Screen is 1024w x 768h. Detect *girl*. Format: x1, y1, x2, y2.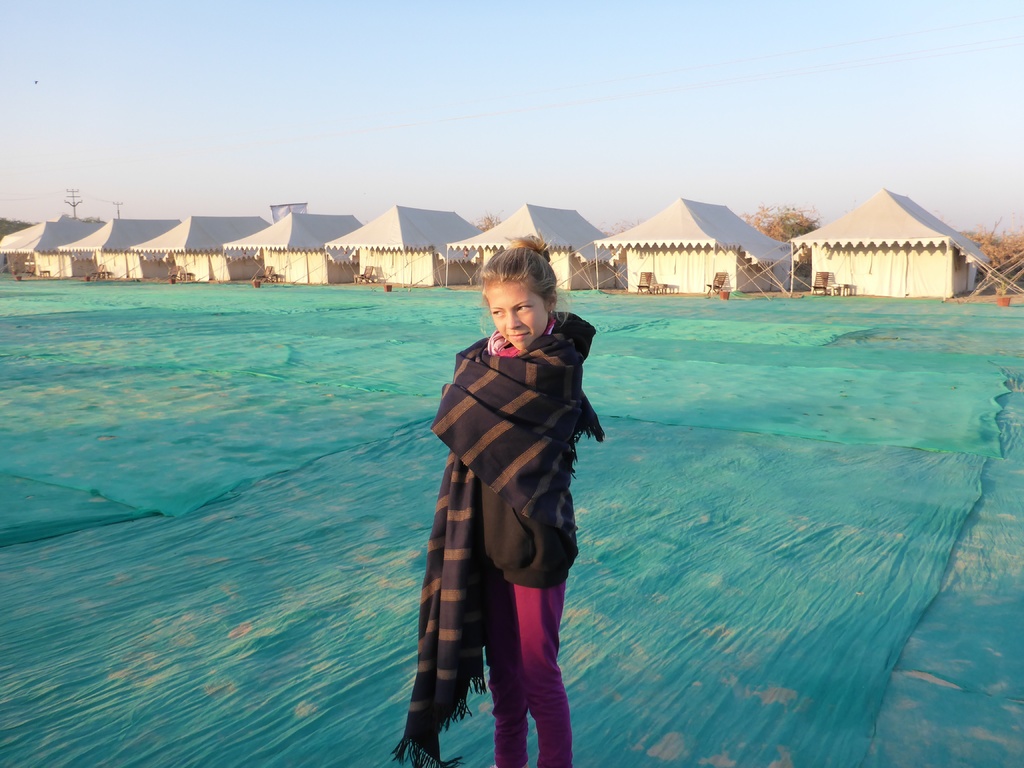
394, 236, 604, 765.
